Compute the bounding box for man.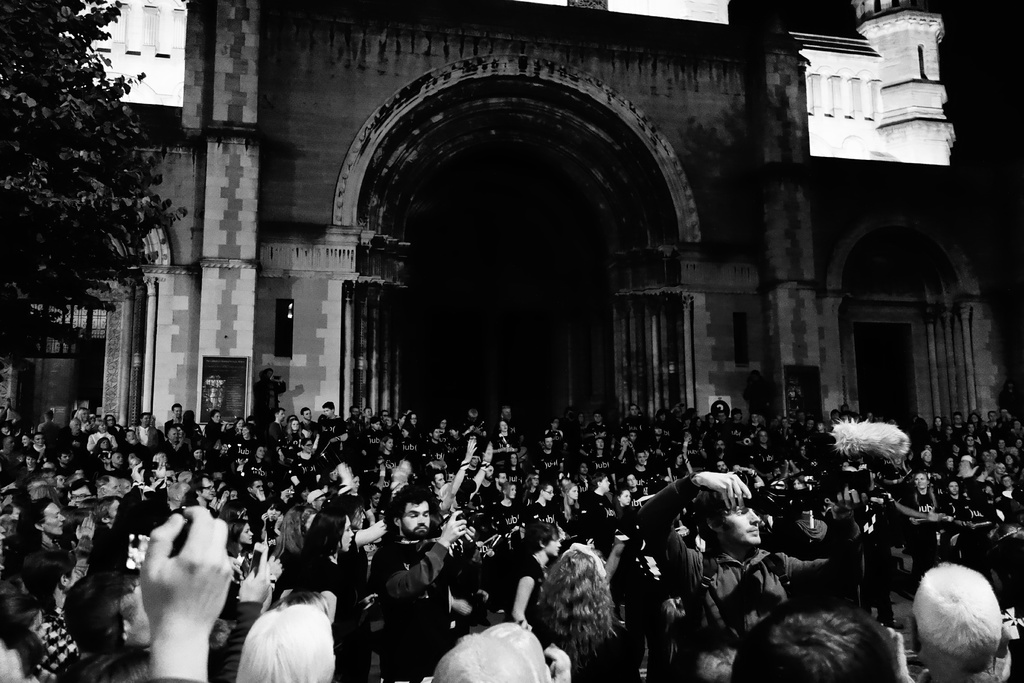
<region>636, 472, 865, 682</region>.
